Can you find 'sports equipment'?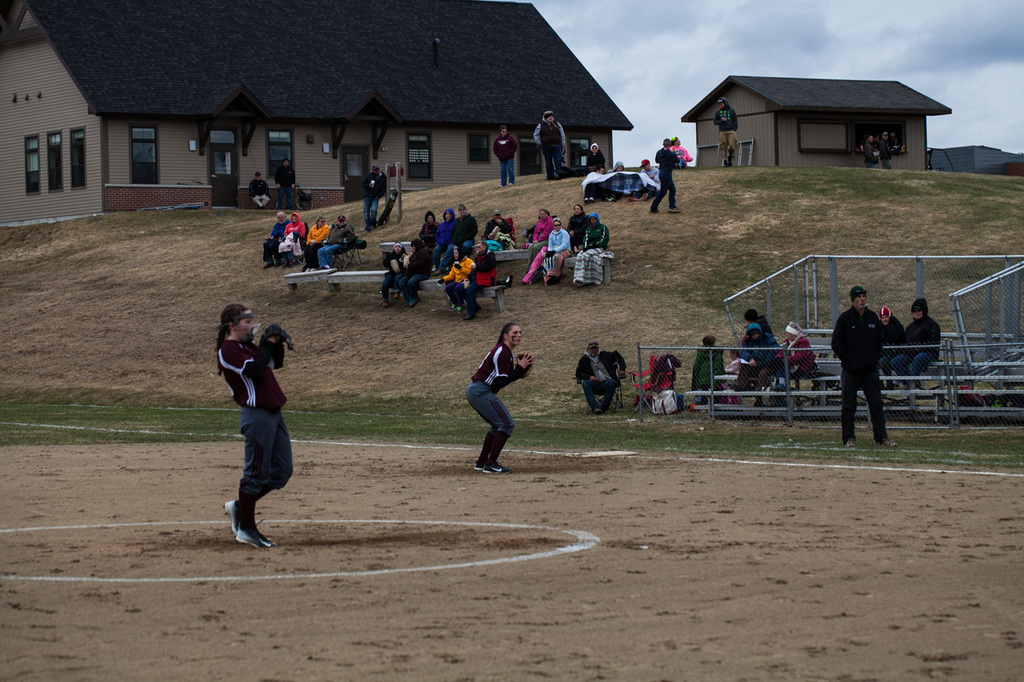
Yes, bounding box: 518, 353, 533, 376.
